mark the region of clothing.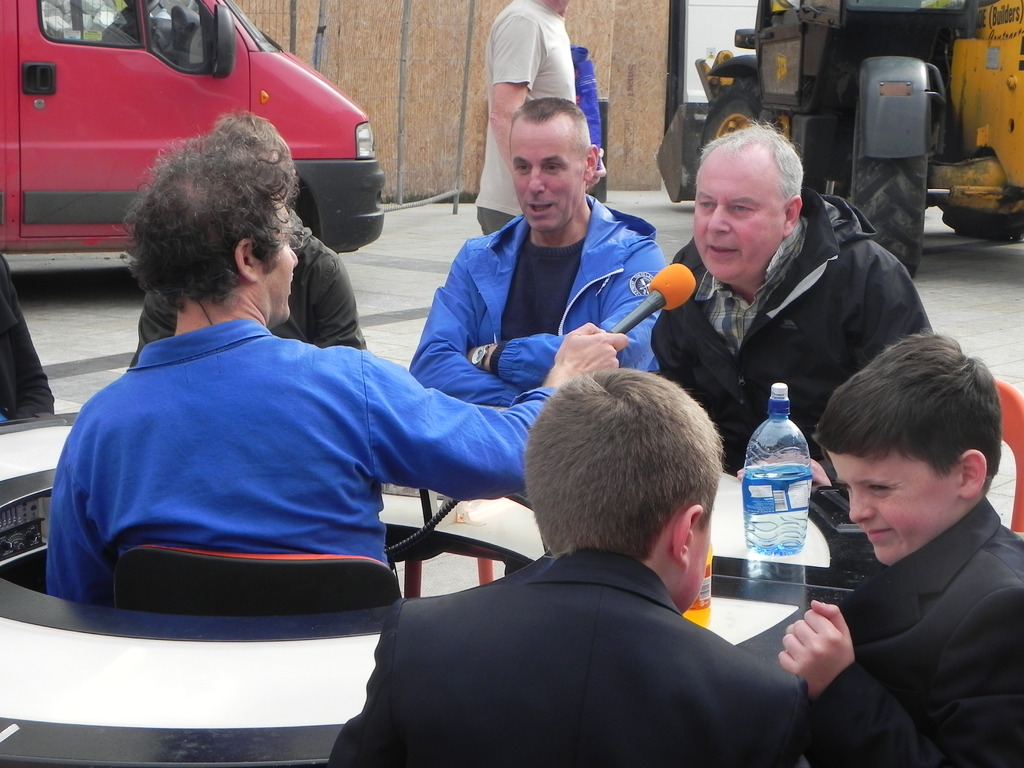
Region: <region>325, 550, 805, 767</region>.
